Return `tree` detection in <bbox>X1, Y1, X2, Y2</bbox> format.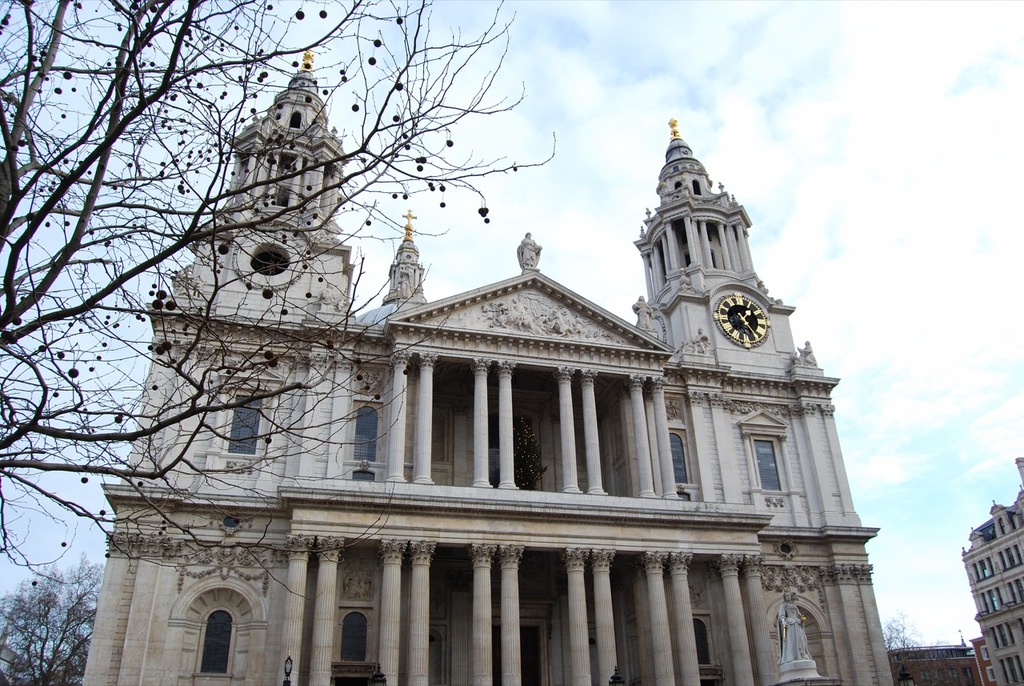
<bbox>0, 556, 116, 685</bbox>.
